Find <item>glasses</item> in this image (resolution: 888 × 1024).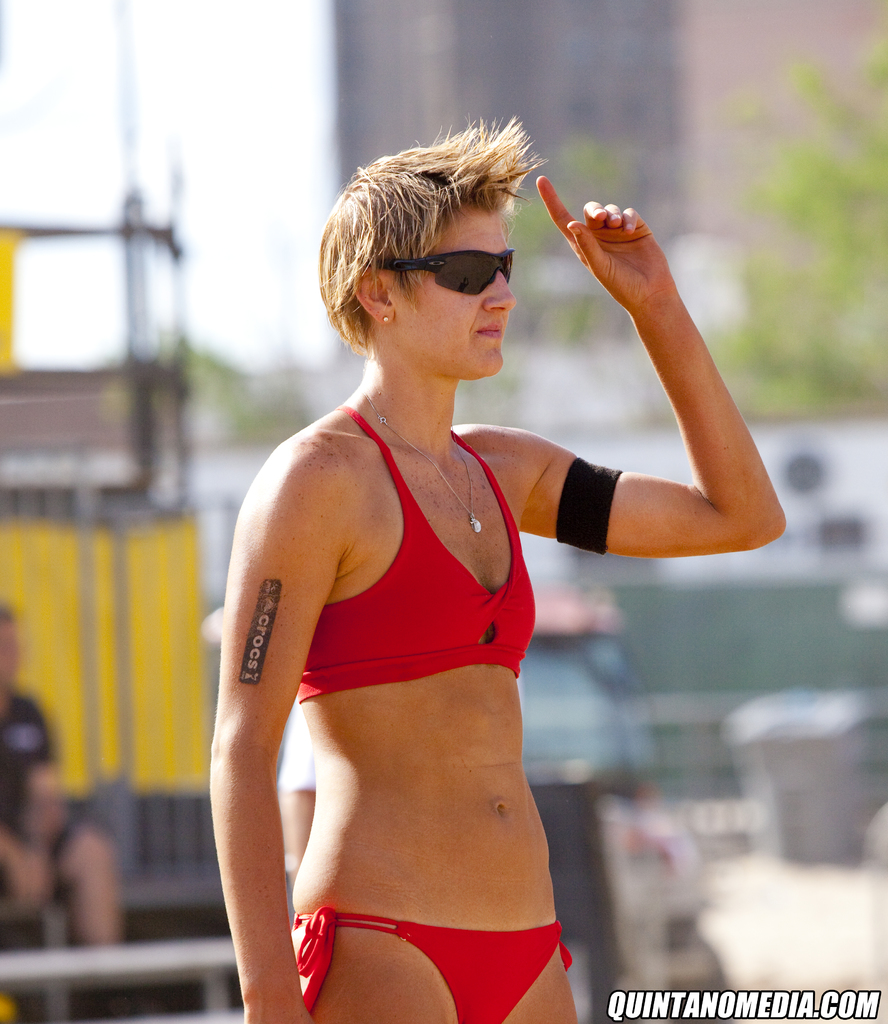
x1=369, y1=251, x2=519, y2=300.
